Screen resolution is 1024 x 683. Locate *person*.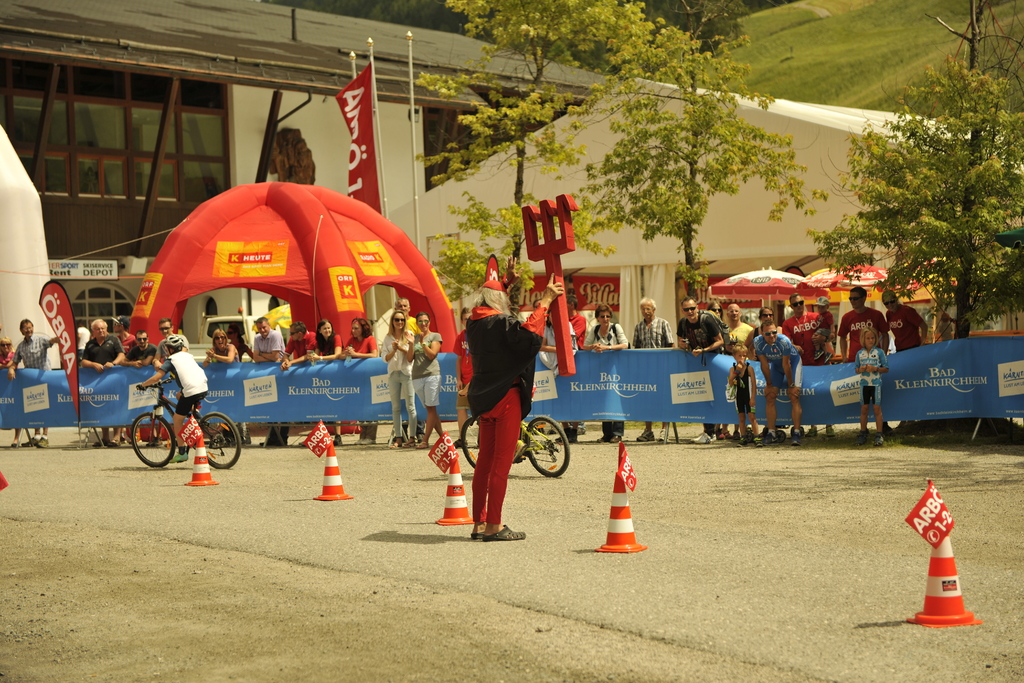
detection(457, 305, 490, 447).
